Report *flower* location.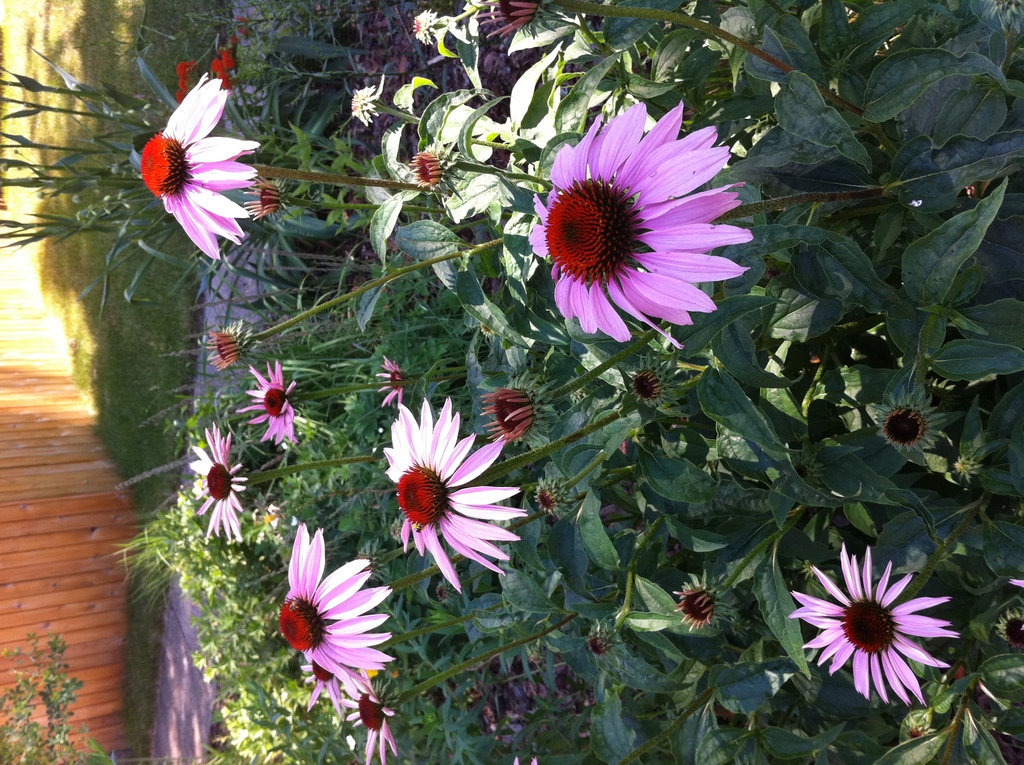
Report: (195, 421, 253, 545).
